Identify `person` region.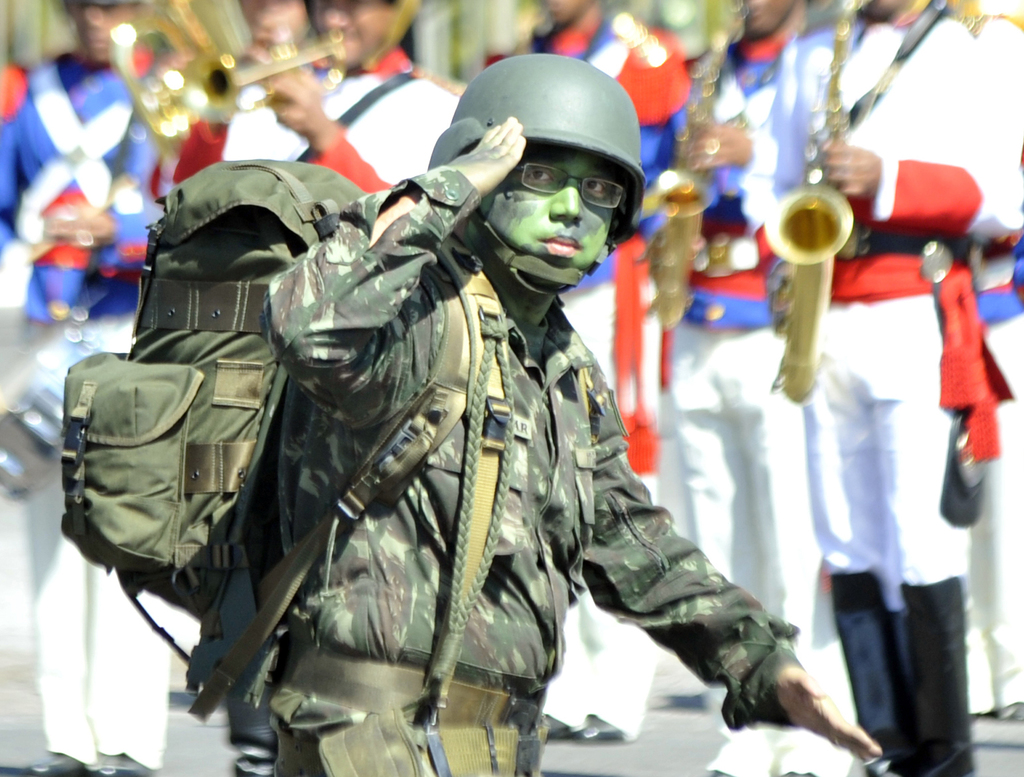
Region: [x1=772, y1=10, x2=1023, y2=776].
